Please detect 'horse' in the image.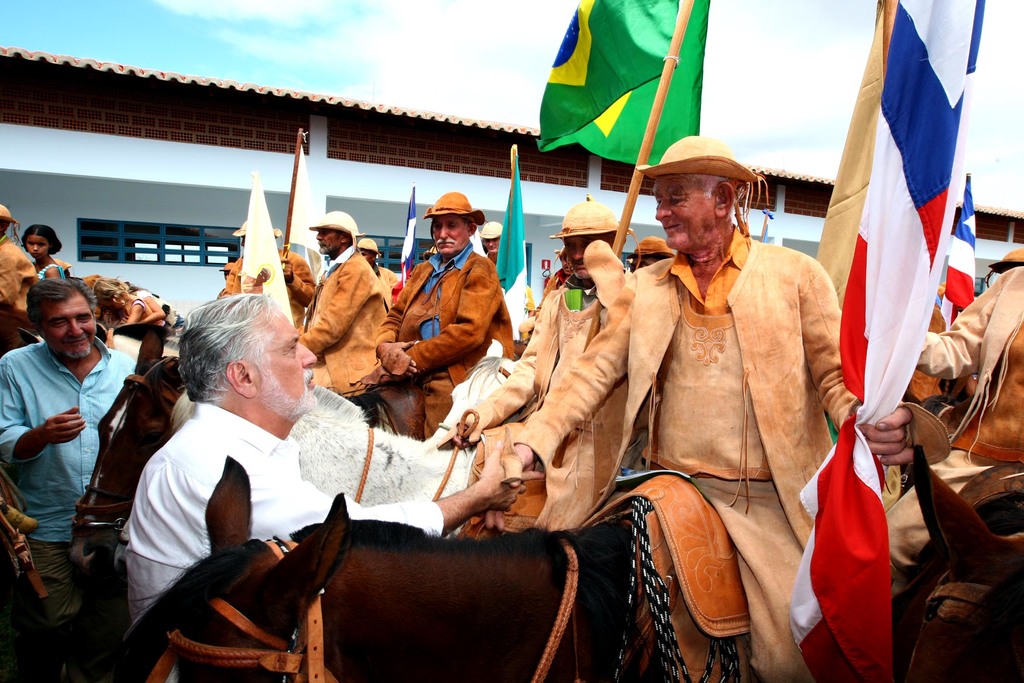
{"x1": 429, "y1": 337, "x2": 514, "y2": 434}.
